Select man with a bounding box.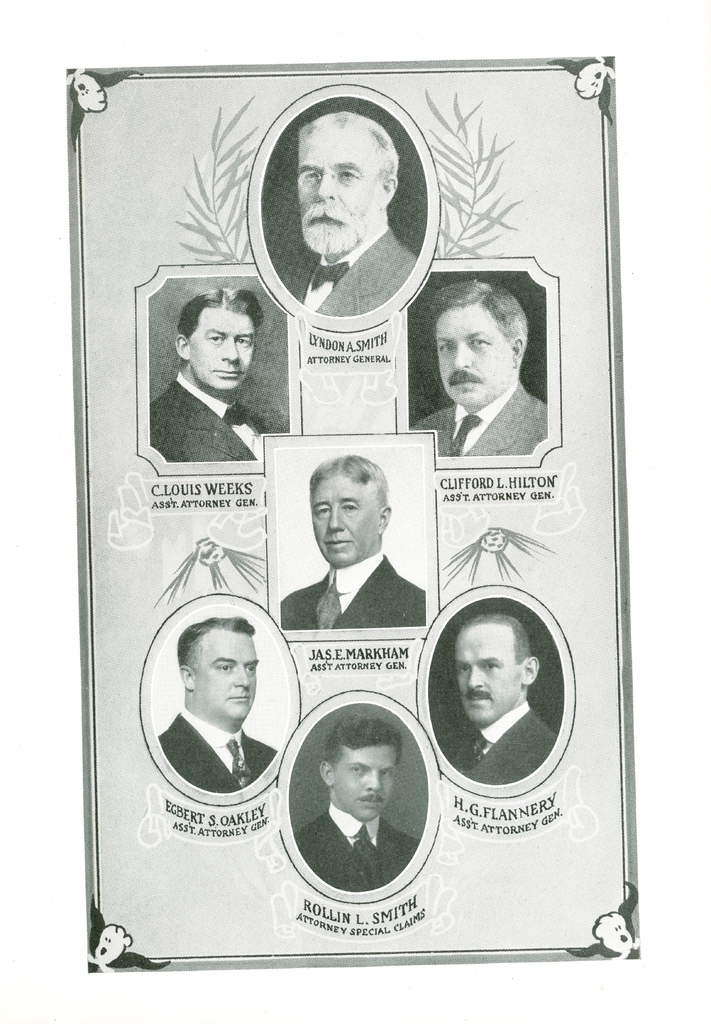
<bbox>153, 287, 266, 461</bbox>.
